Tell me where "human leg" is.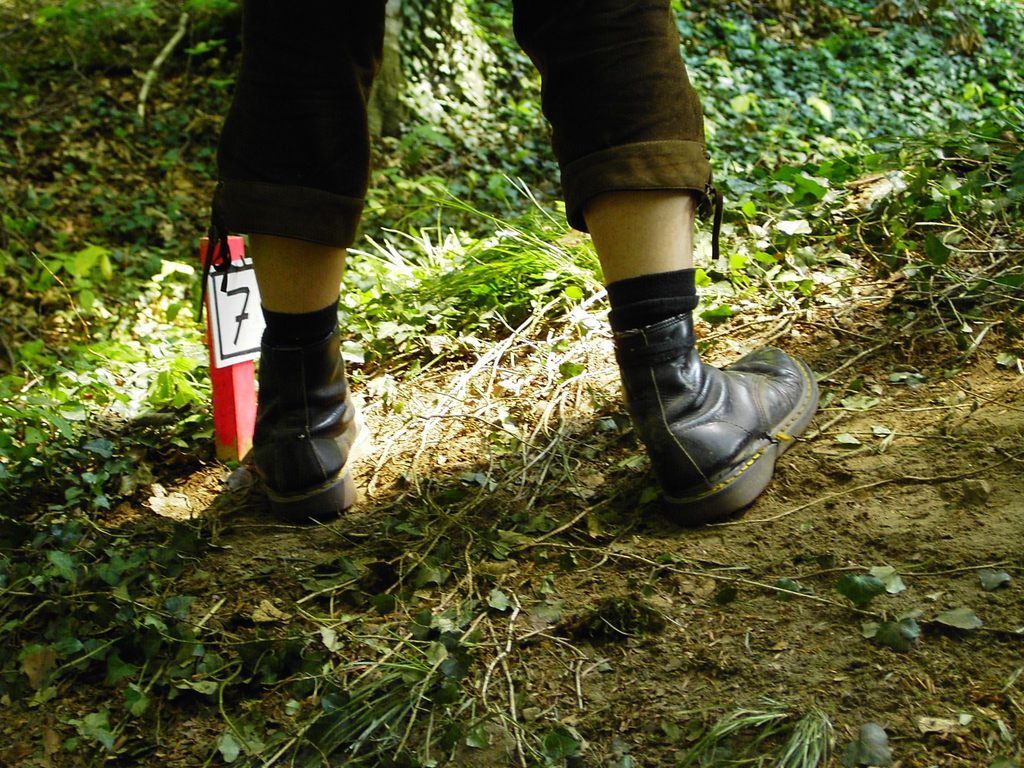
"human leg" is at BBox(500, 0, 832, 525).
